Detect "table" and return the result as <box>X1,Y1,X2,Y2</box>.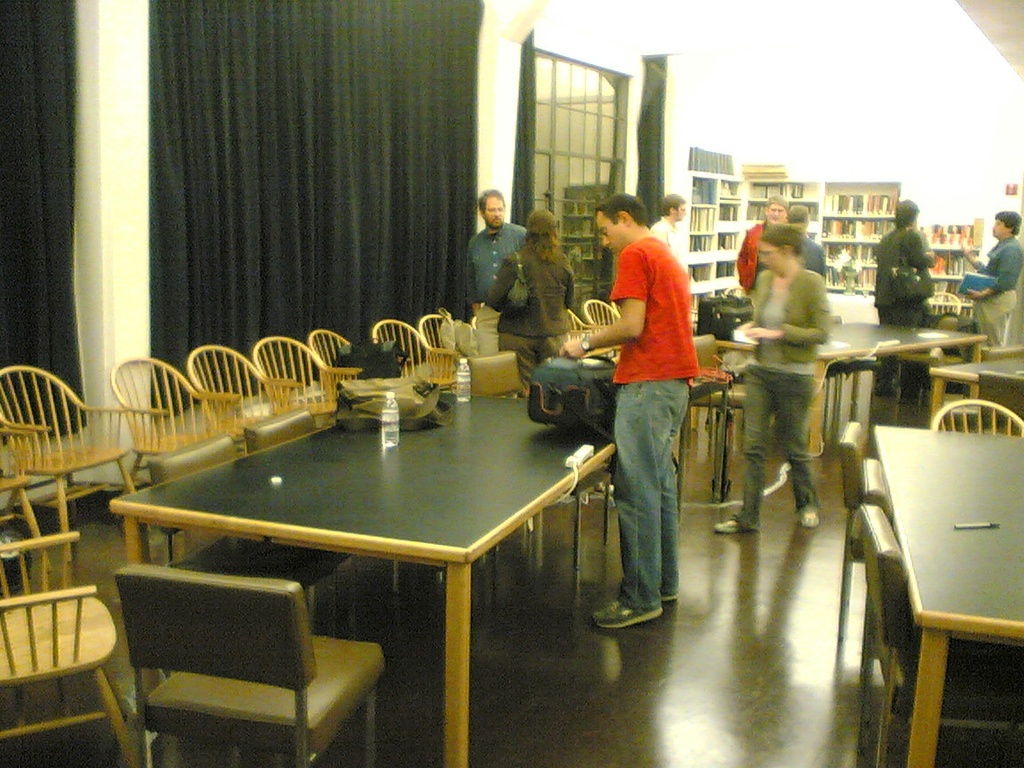
<box>138,391,611,731</box>.
